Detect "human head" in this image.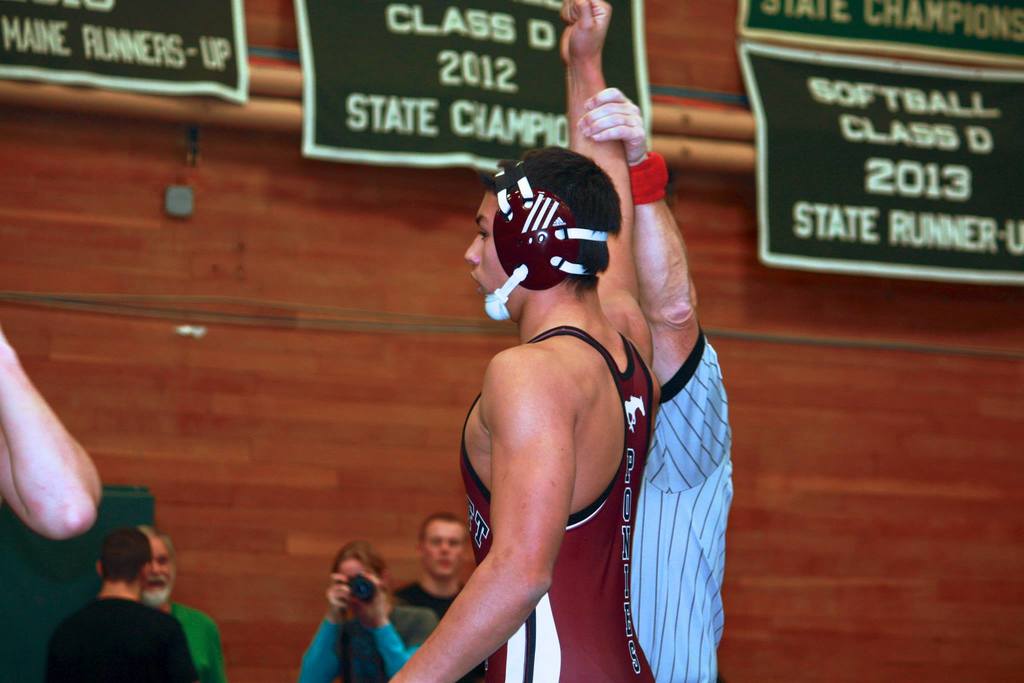
Detection: <bbox>90, 522, 151, 596</bbox>.
